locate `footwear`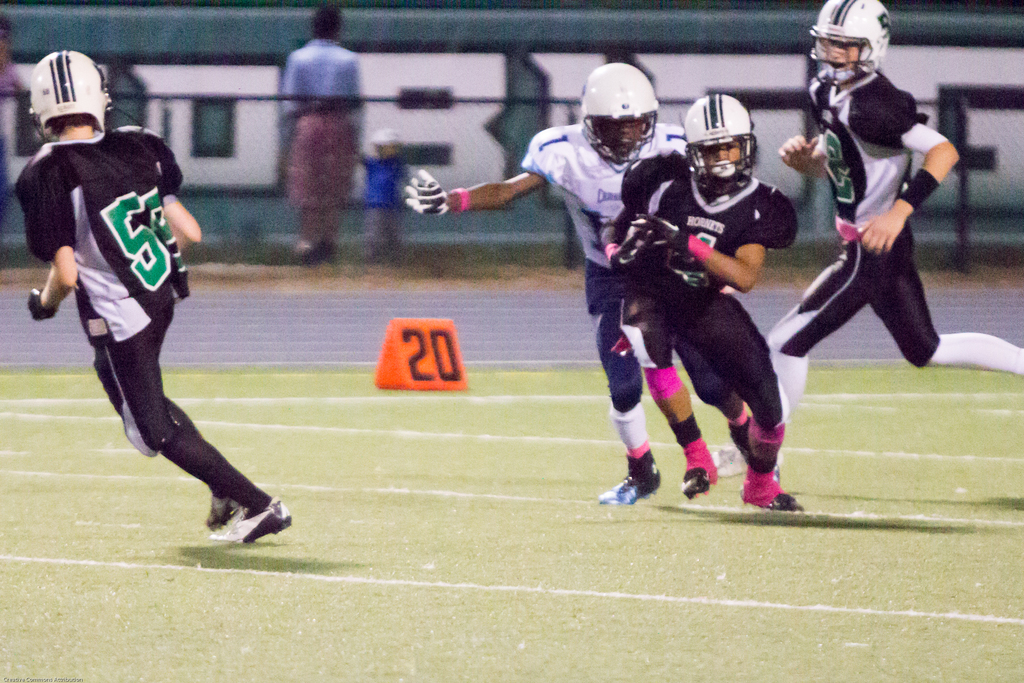
(200,489,242,531)
